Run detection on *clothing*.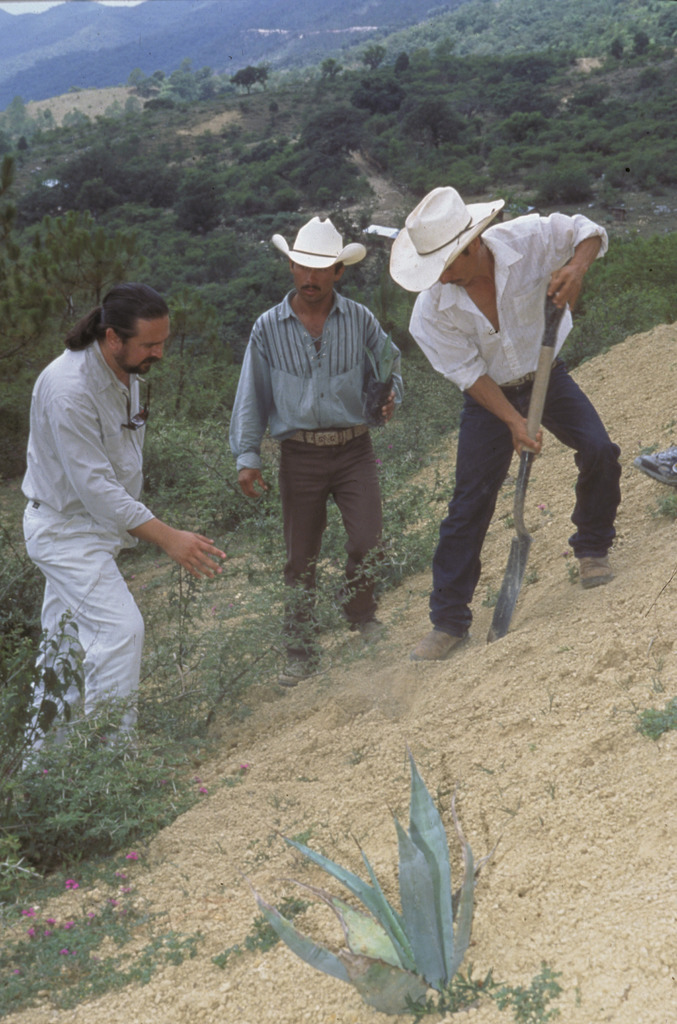
Result: (229,296,401,648).
